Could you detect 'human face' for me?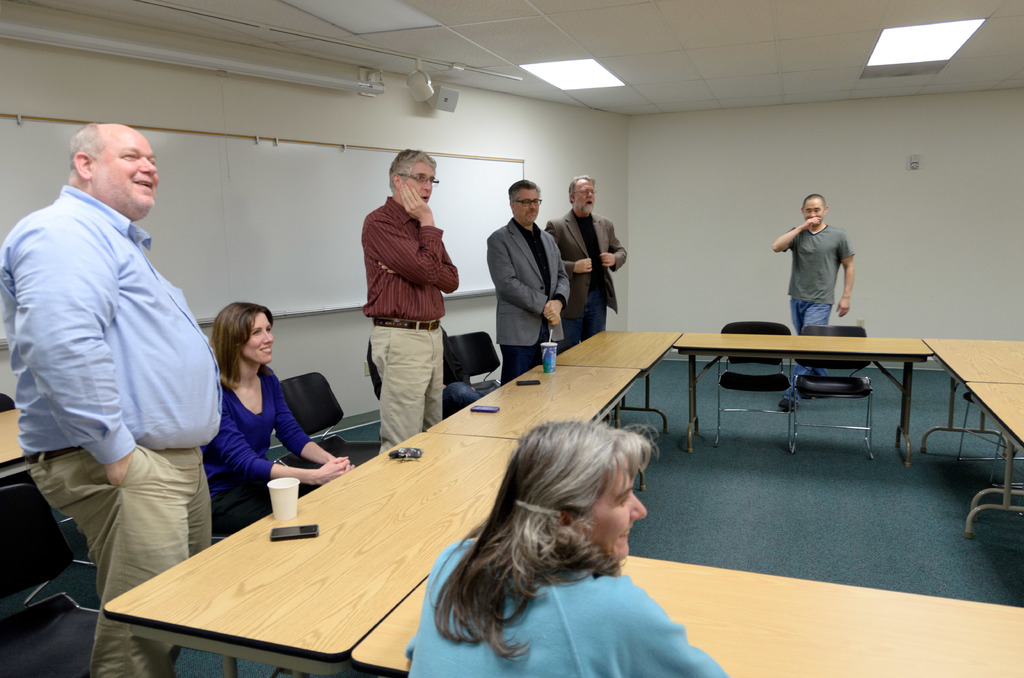
Detection result: x1=802, y1=197, x2=827, y2=225.
